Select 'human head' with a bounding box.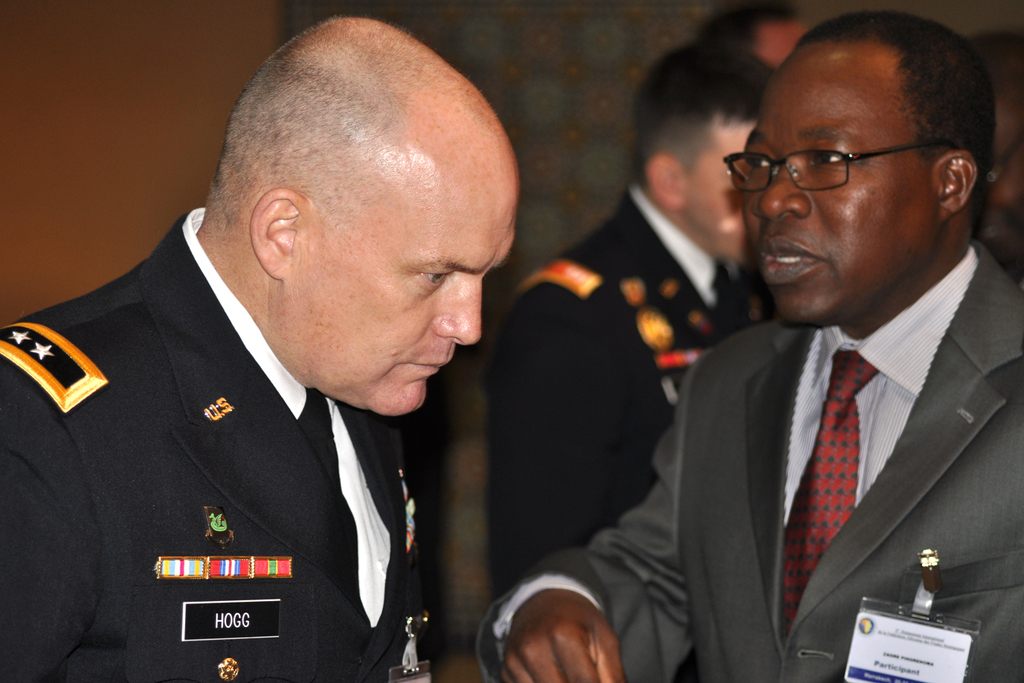
[left=746, top=5, right=994, bottom=293].
